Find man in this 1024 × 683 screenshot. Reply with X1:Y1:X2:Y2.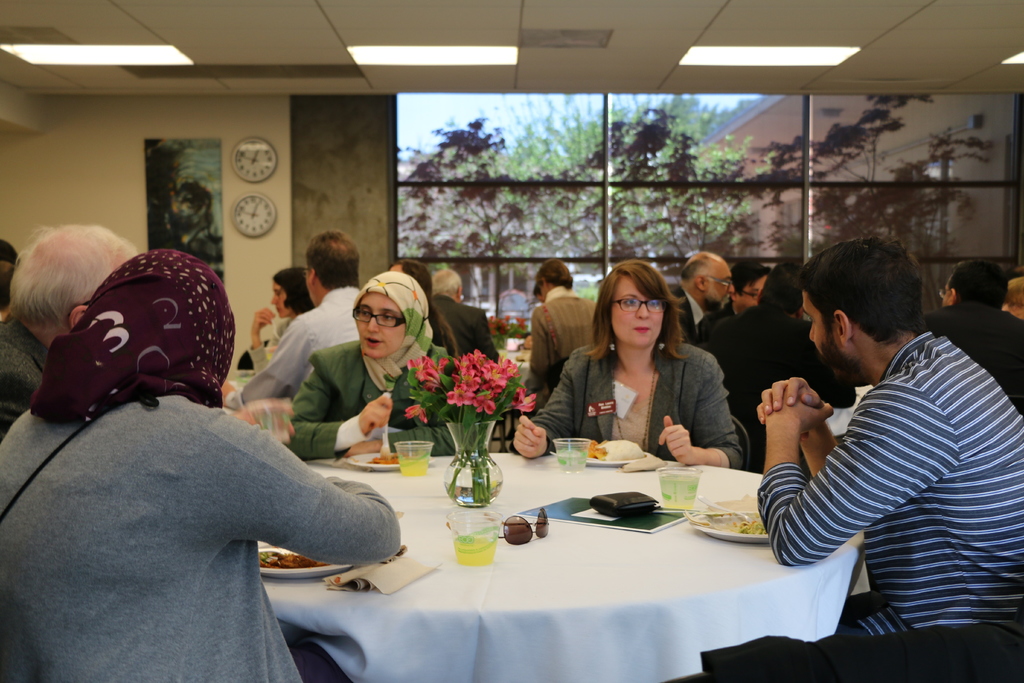
218:226:367:408.
